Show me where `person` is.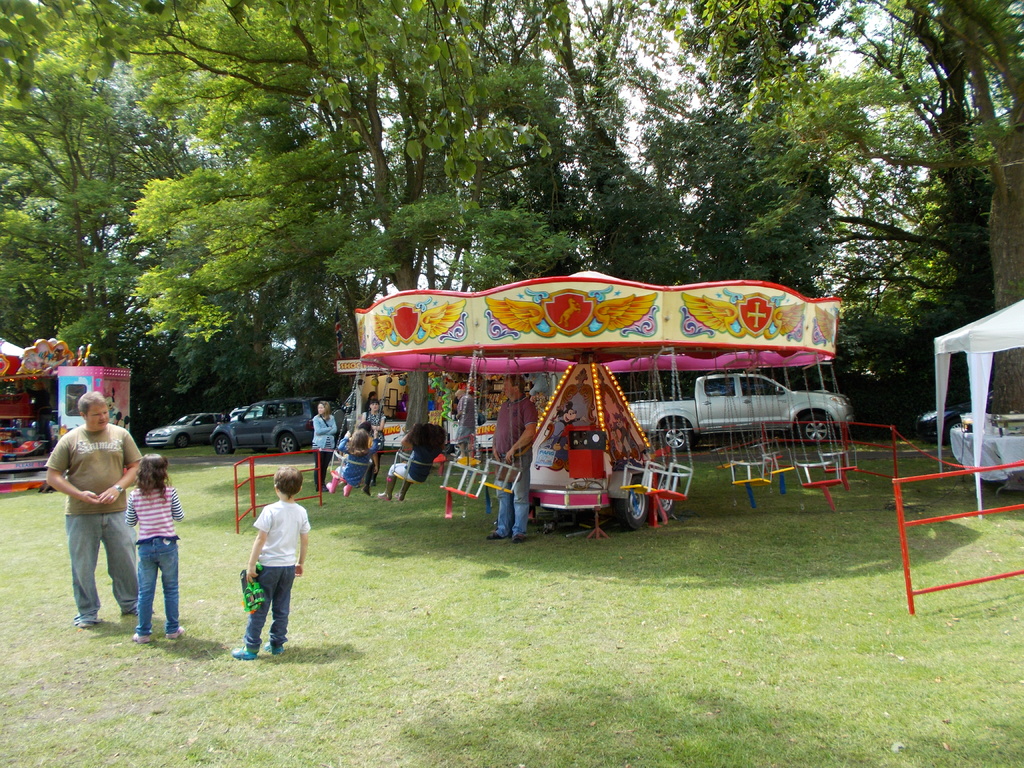
`person` is at [left=123, top=451, right=182, bottom=643].
